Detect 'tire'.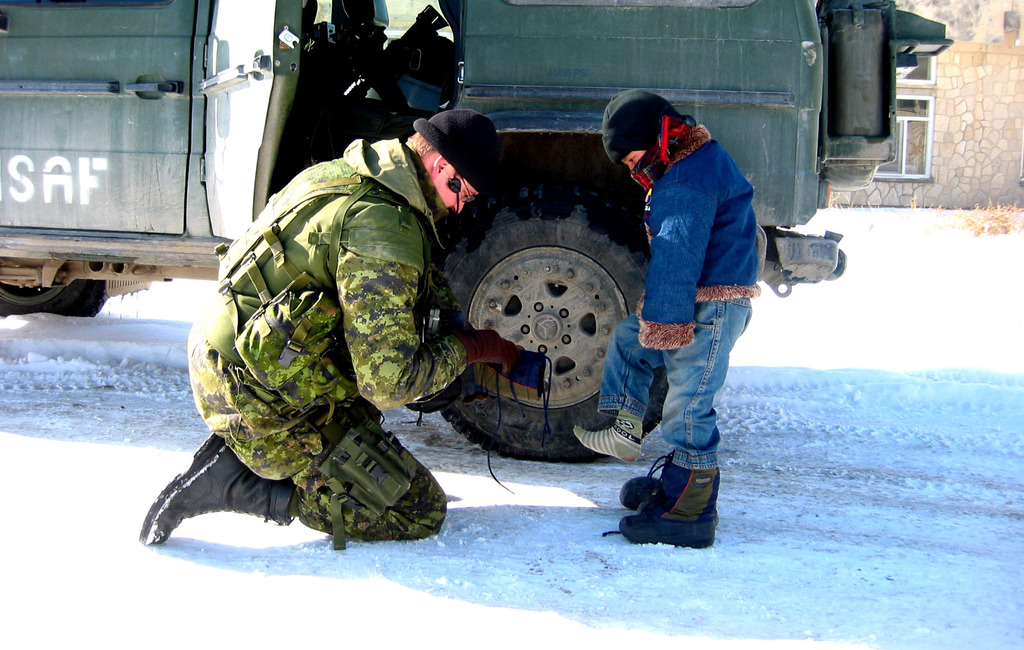
Detected at 0 281 108 321.
